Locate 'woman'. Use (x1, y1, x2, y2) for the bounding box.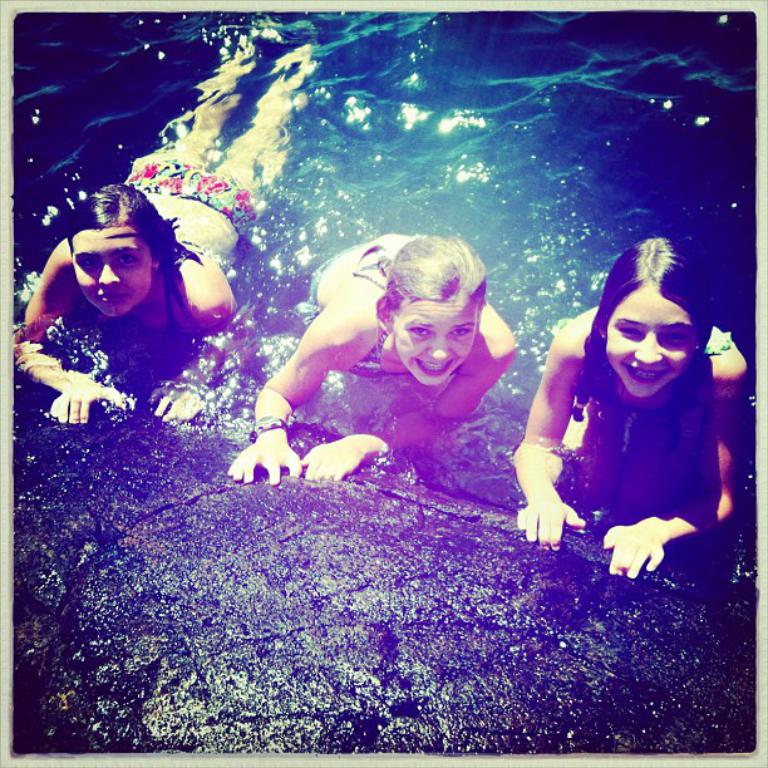
(3, 10, 323, 445).
